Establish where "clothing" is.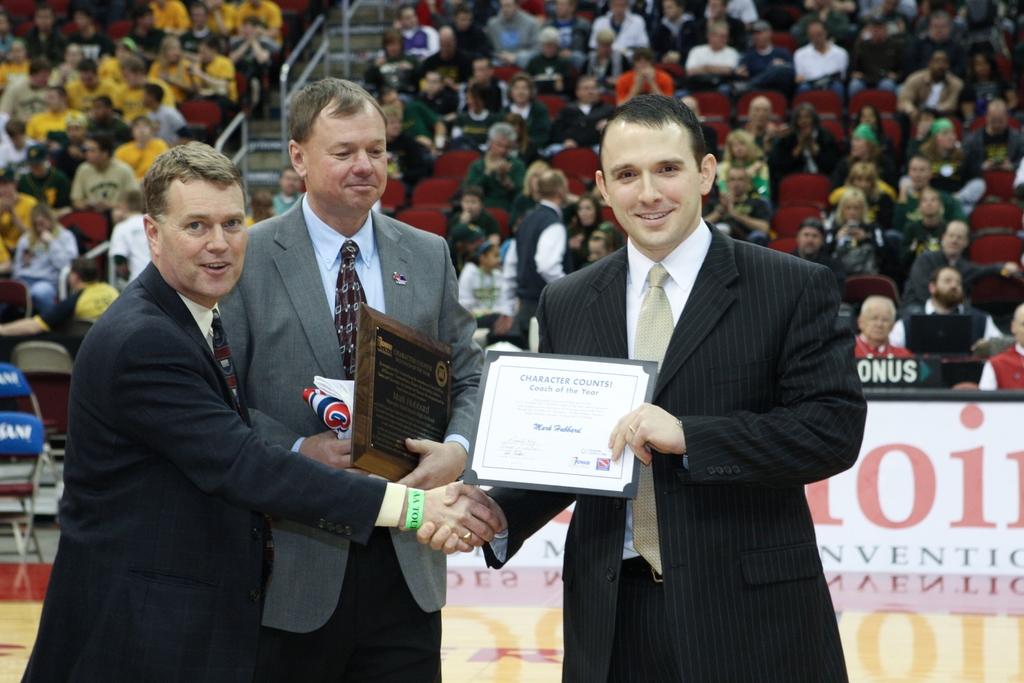
Established at (219,190,483,682).
